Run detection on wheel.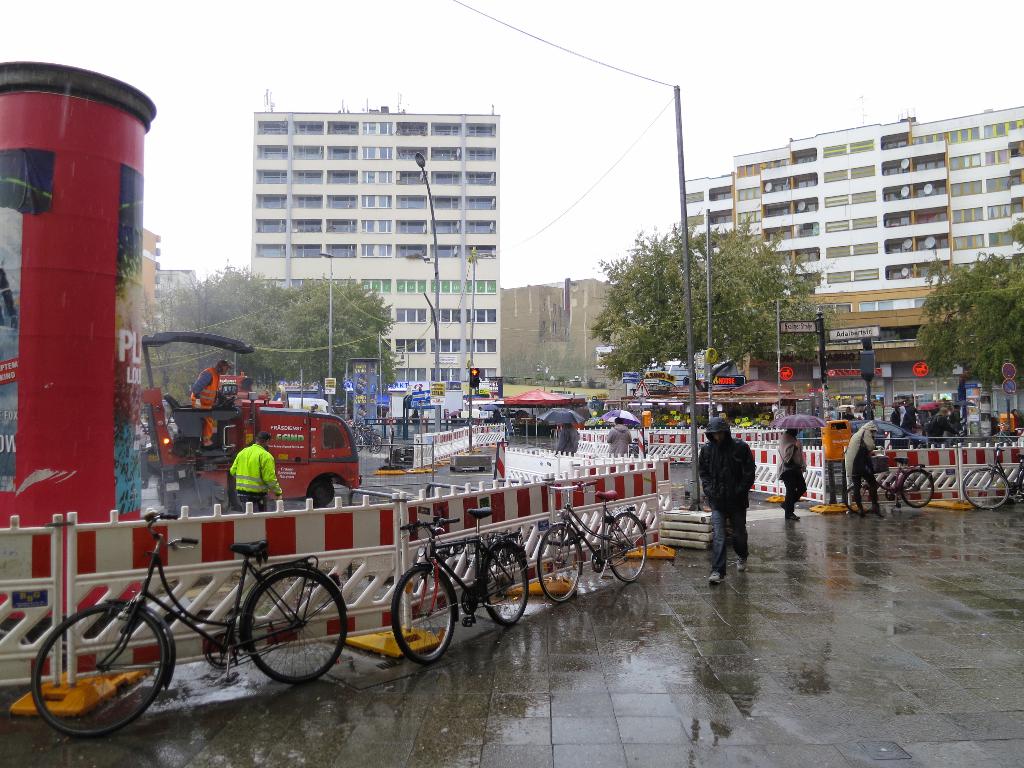
Result: rect(901, 471, 934, 509).
